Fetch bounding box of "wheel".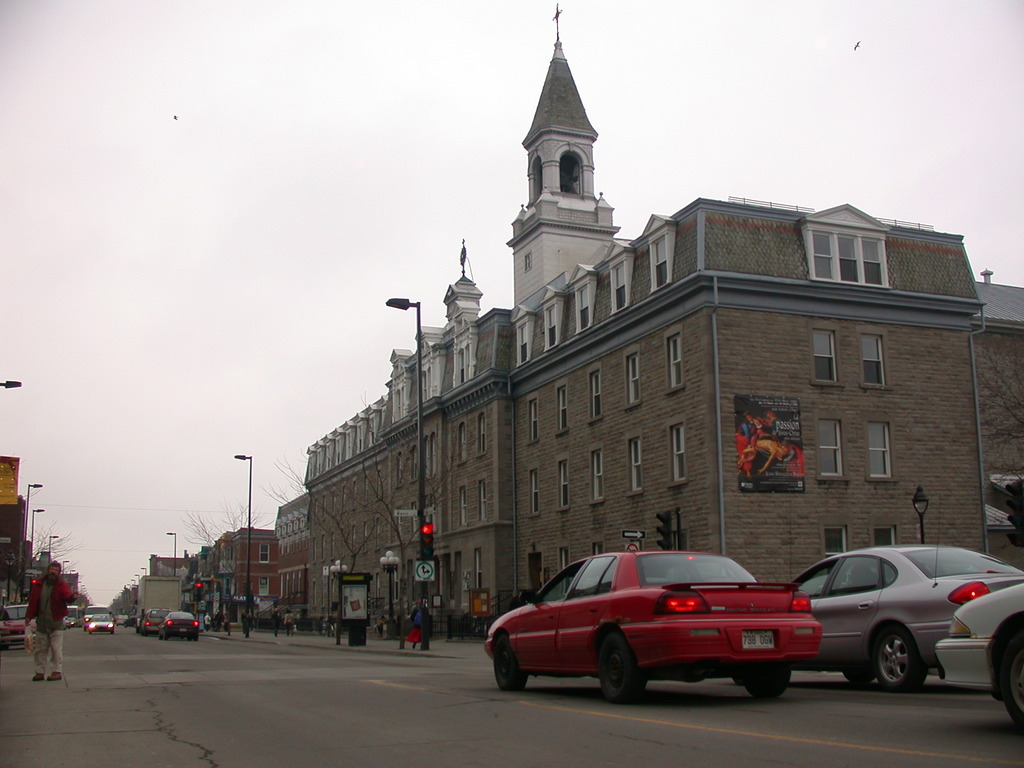
Bbox: [740,665,789,697].
